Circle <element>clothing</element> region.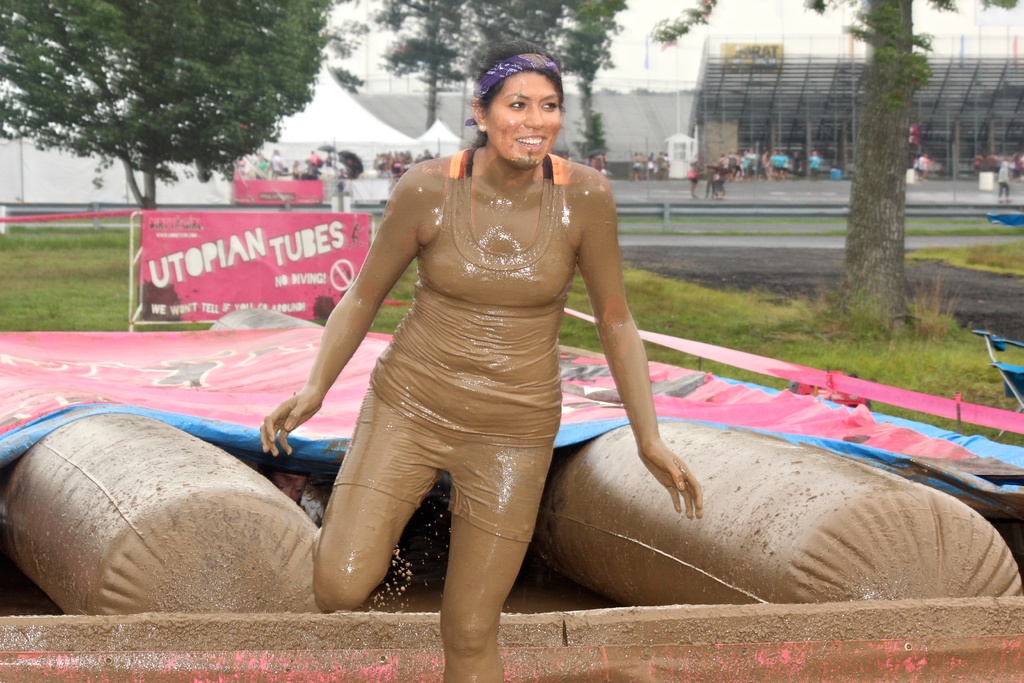
Region: bbox=(808, 154, 820, 175).
